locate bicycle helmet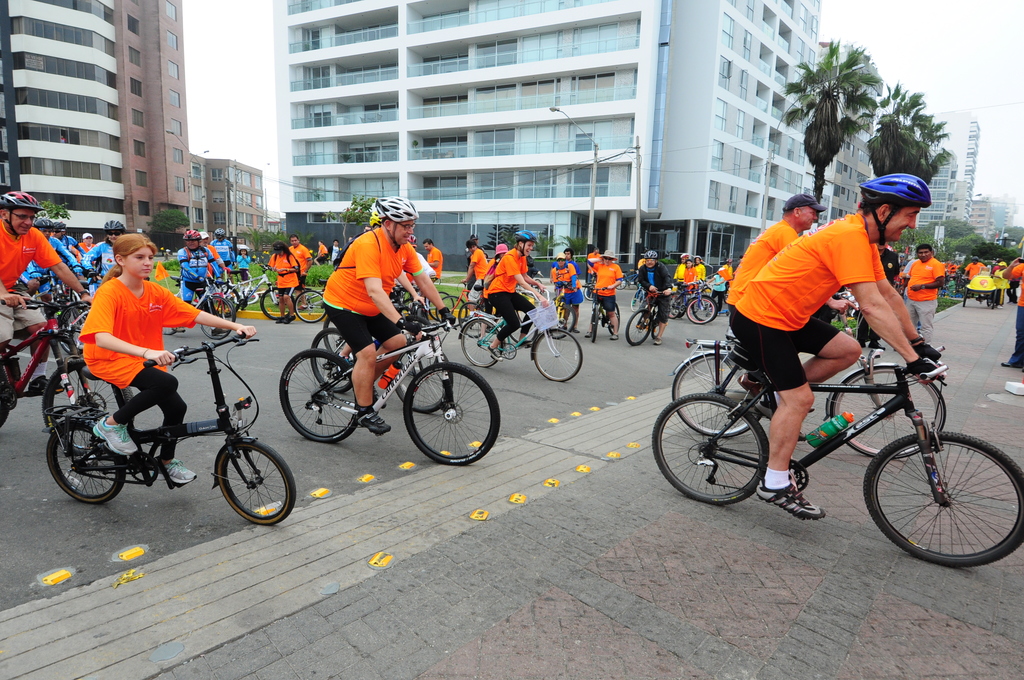
<box>49,220,68,229</box>
